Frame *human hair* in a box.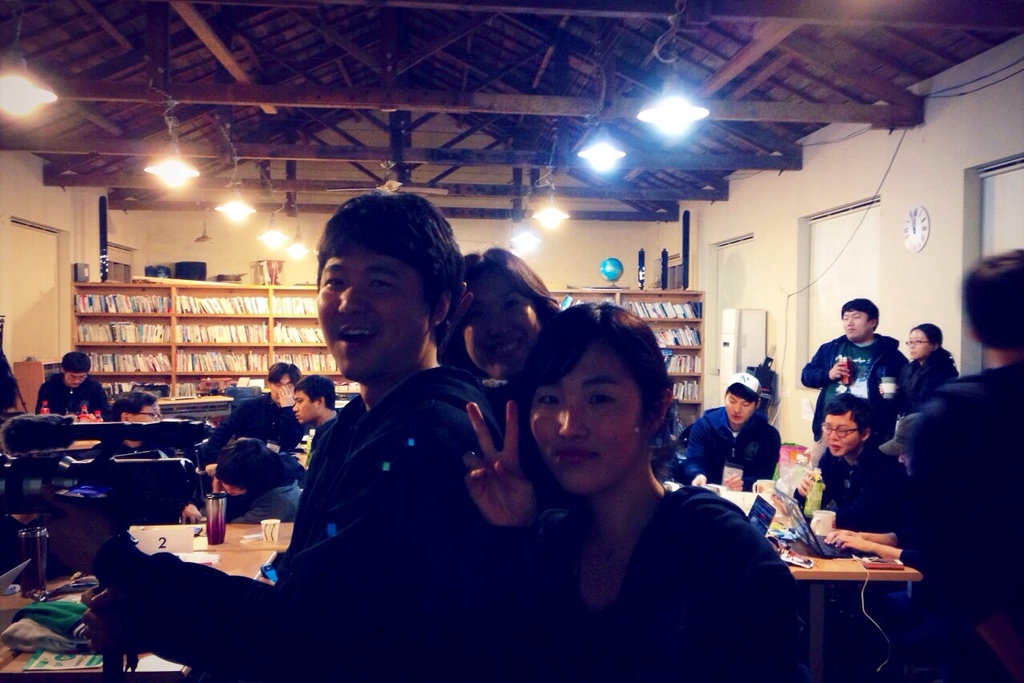
[x1=60, y1=349, x2=92, y2=375].
